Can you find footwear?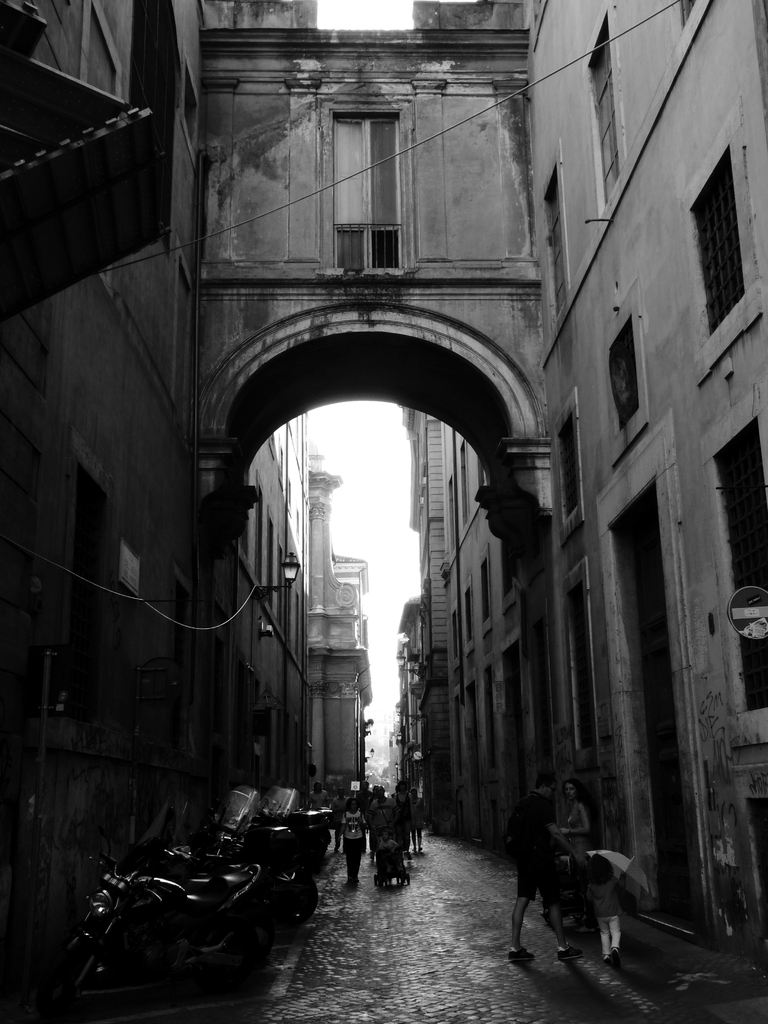
Yes, bounding box: {"x1": 557, "y1": 942, "x2": 584, "y2": 959}.
